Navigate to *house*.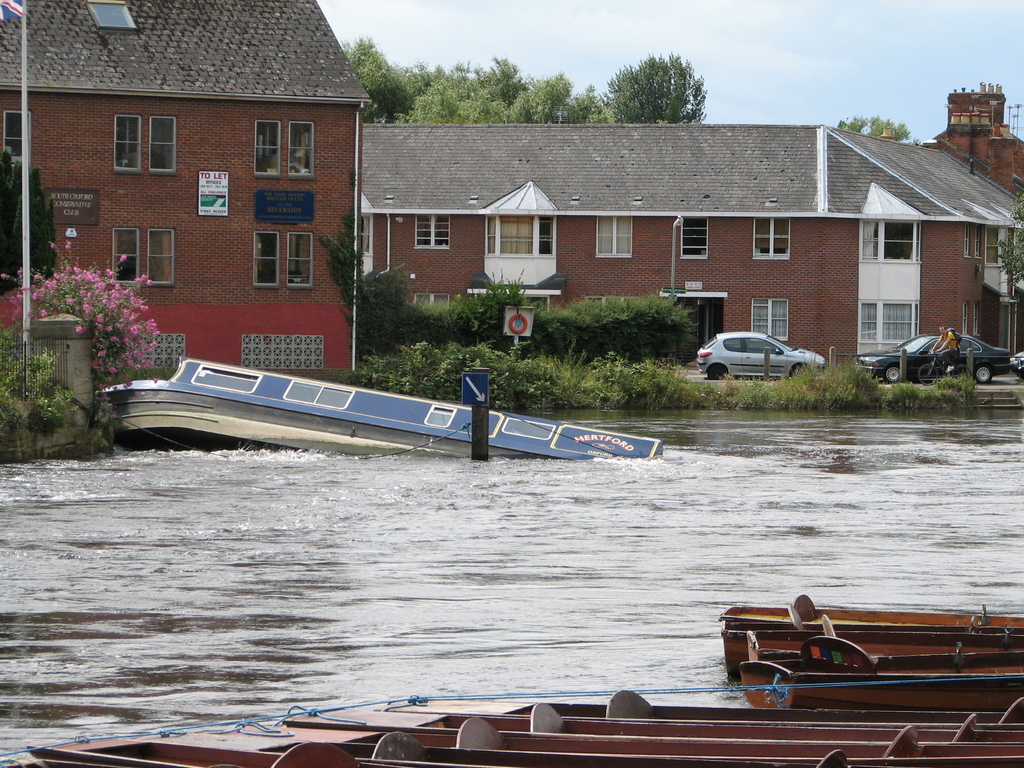
Navigation target: x1=0, y1=0, x2=371, y2=390.
